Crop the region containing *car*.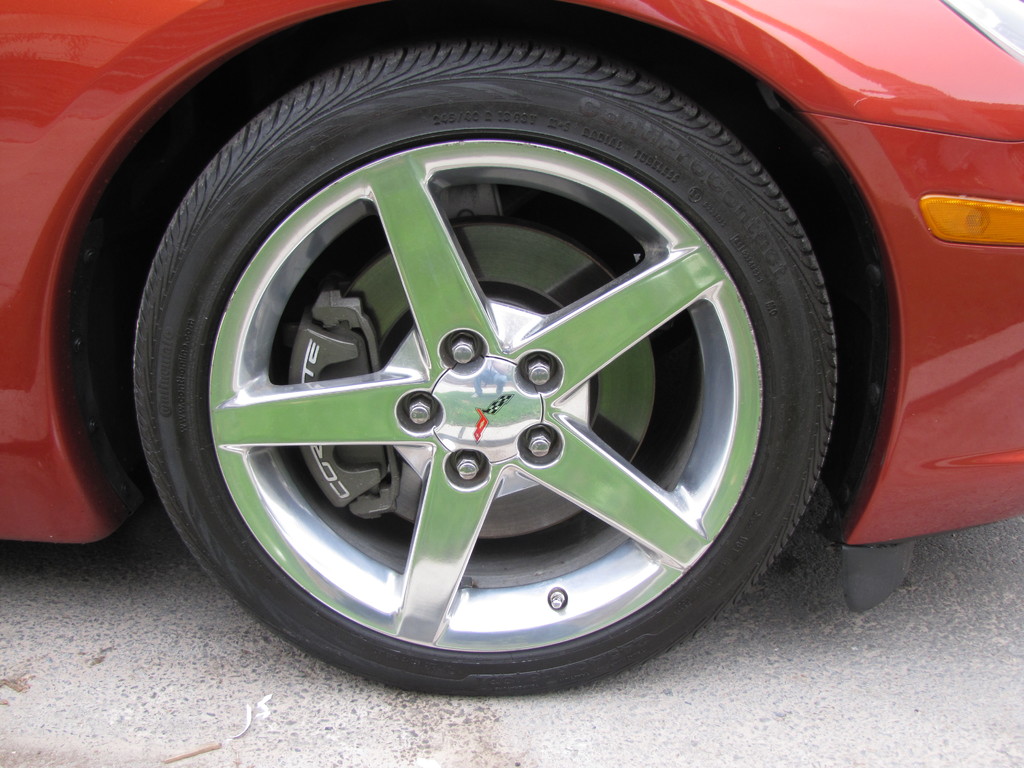
Crop region: 0,0,1023,698.
